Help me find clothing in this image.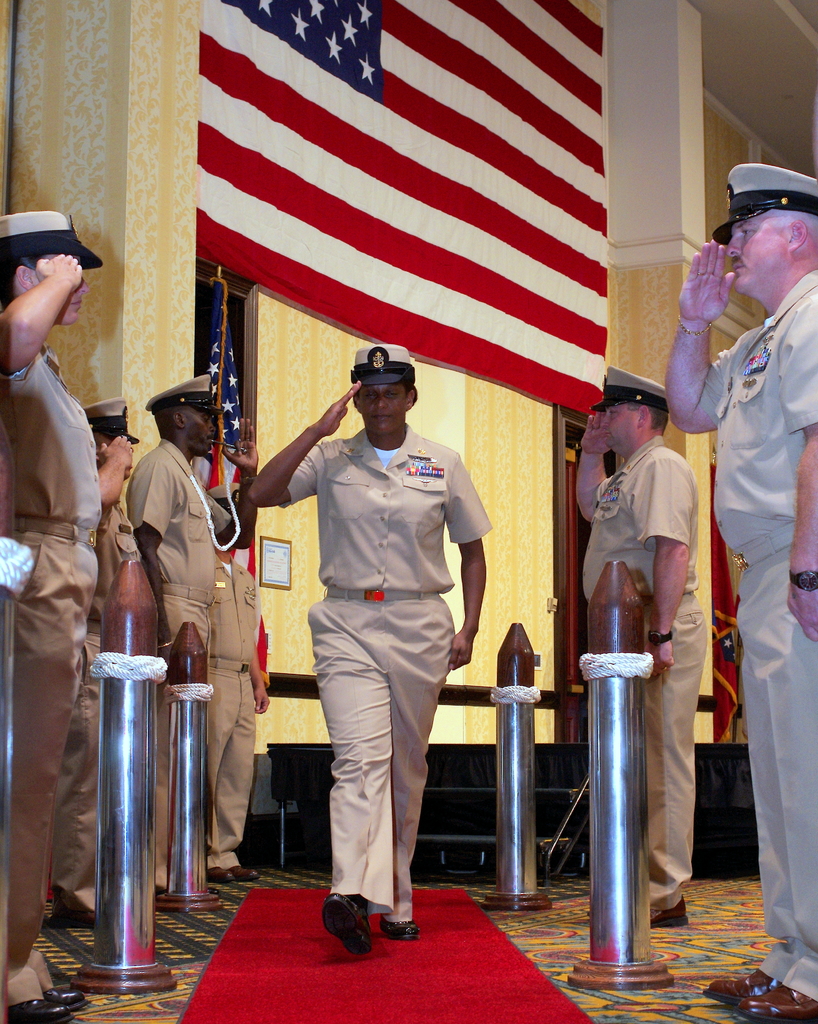
Found it: [706,262,817,996].
